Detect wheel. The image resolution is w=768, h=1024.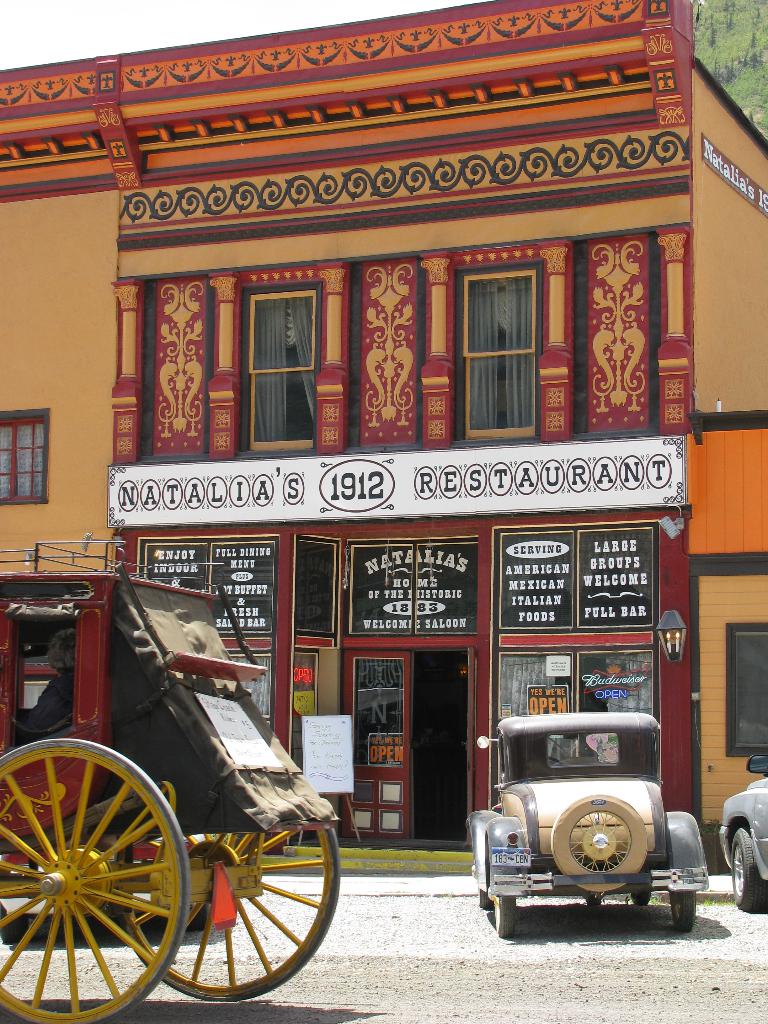
left=552, top=792, right=652, bottom=895.
